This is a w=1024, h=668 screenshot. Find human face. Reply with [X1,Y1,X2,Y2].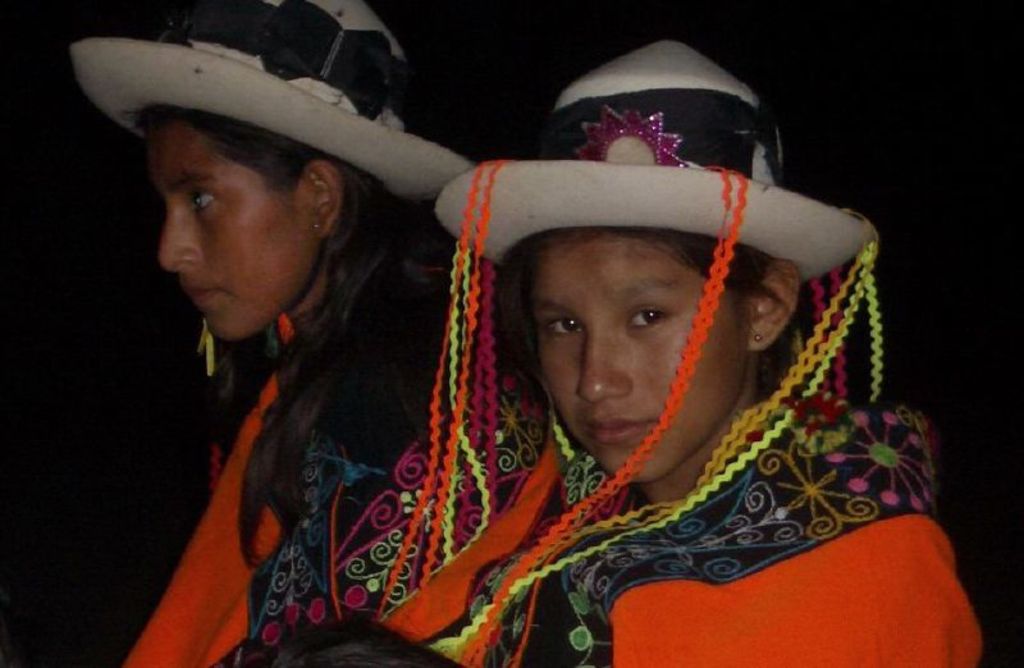
[529,230,753,477].
